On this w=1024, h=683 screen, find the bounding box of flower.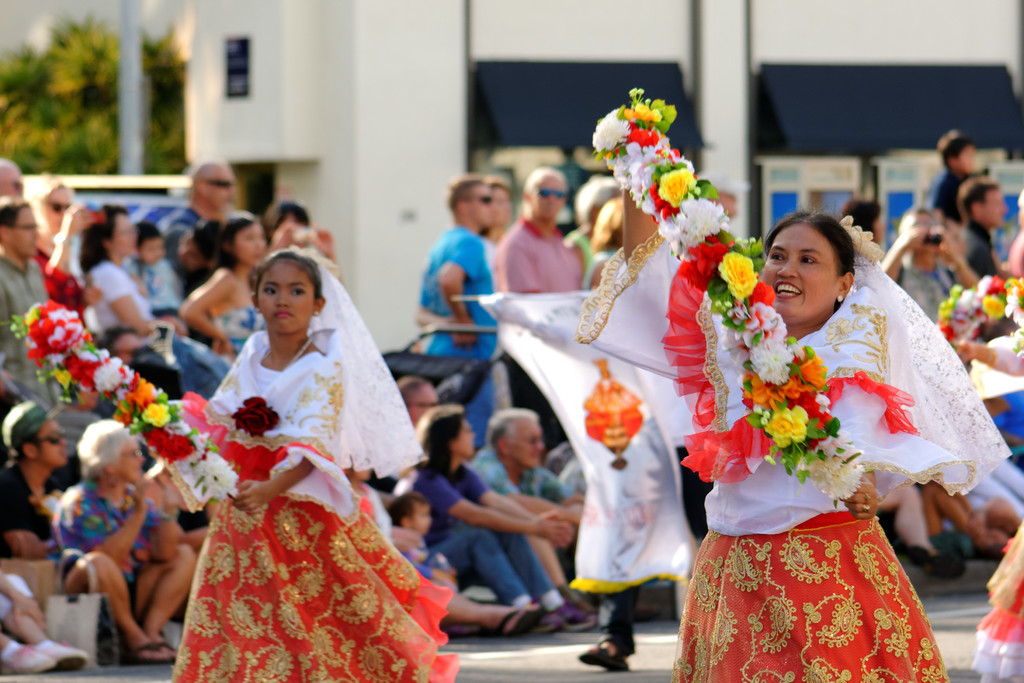
Bounding box: (595,94,688,178).
